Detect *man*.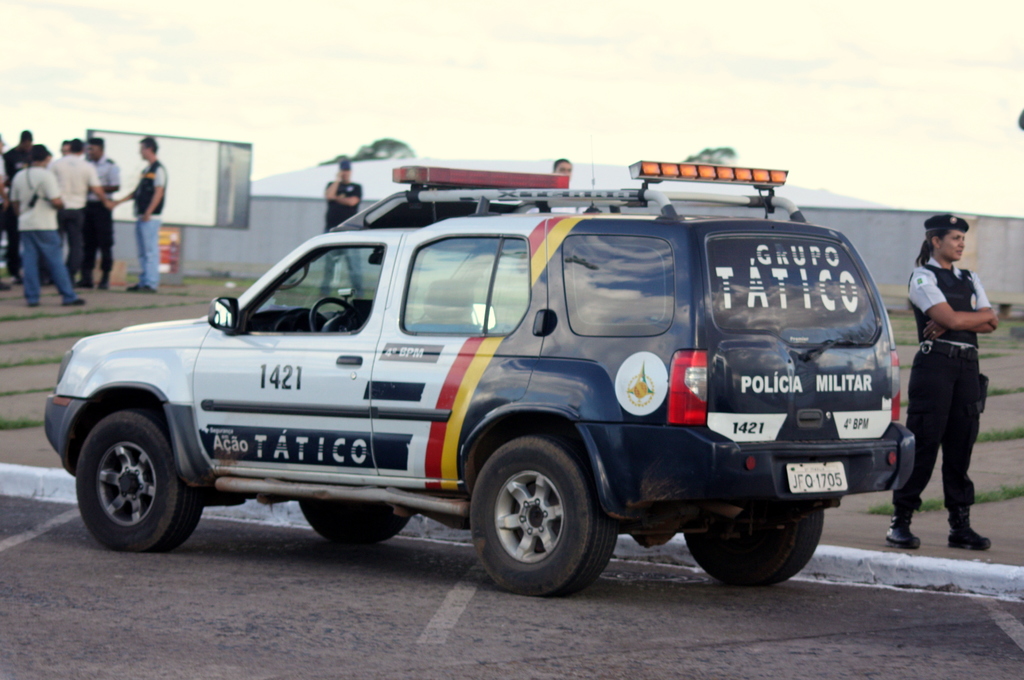
Detected at select_region(89, 136, 123, 287).
